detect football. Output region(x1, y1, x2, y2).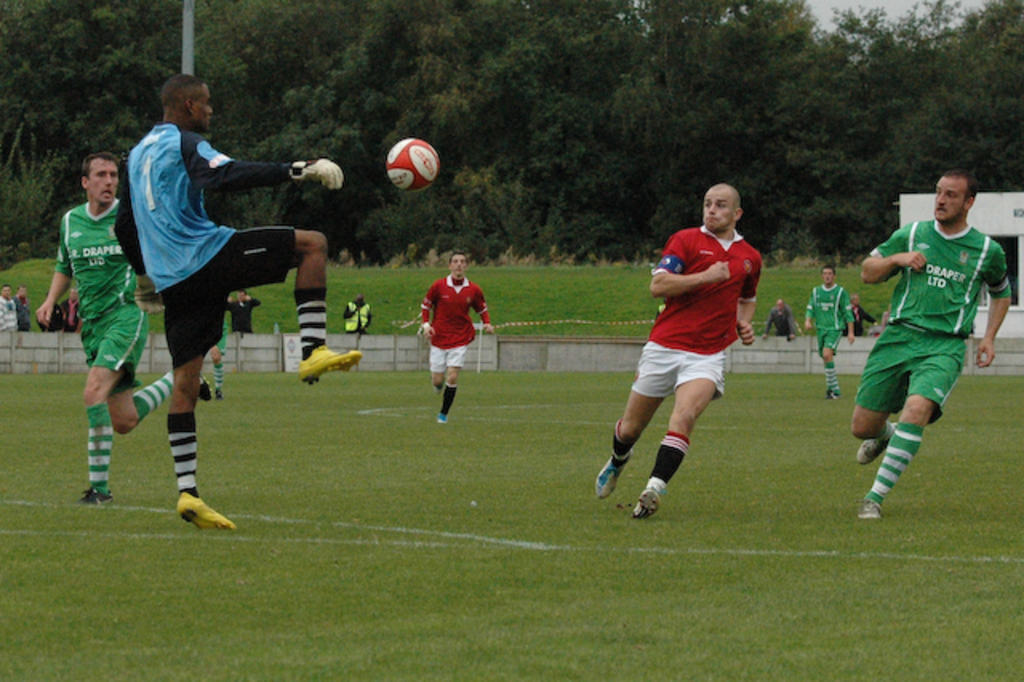
region(386, 134, 437, 194).
